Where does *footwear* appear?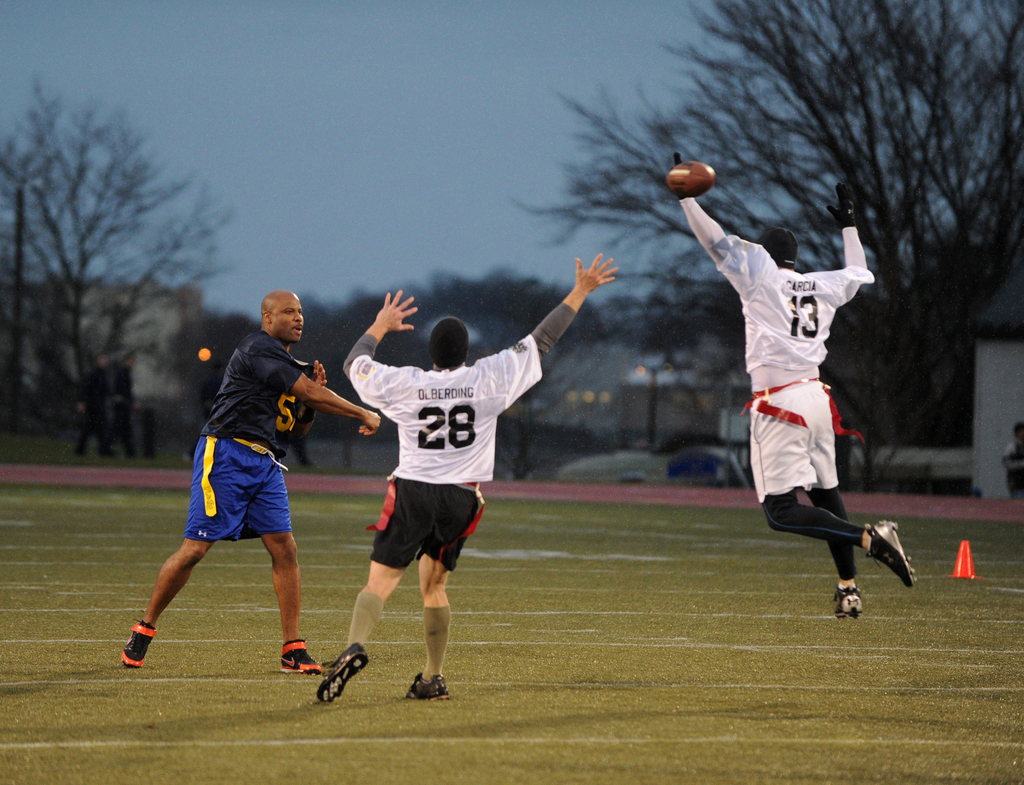
Appears at 318:643:369:703.
